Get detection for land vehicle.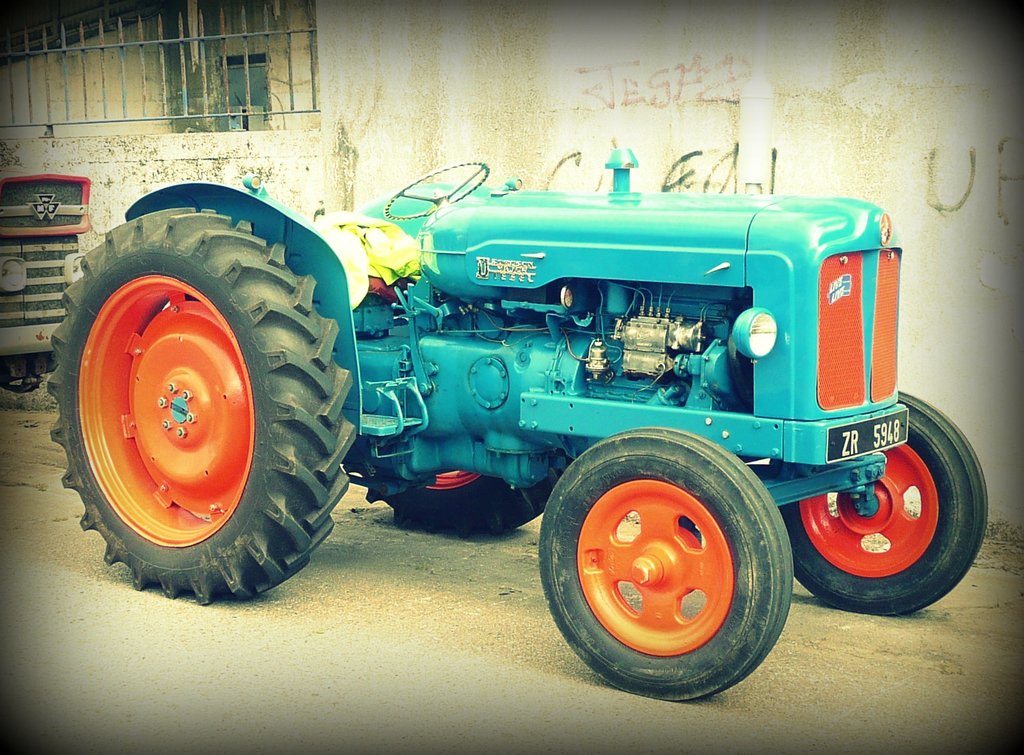
Detection: <region>0, 166, 90, 392</region>.
